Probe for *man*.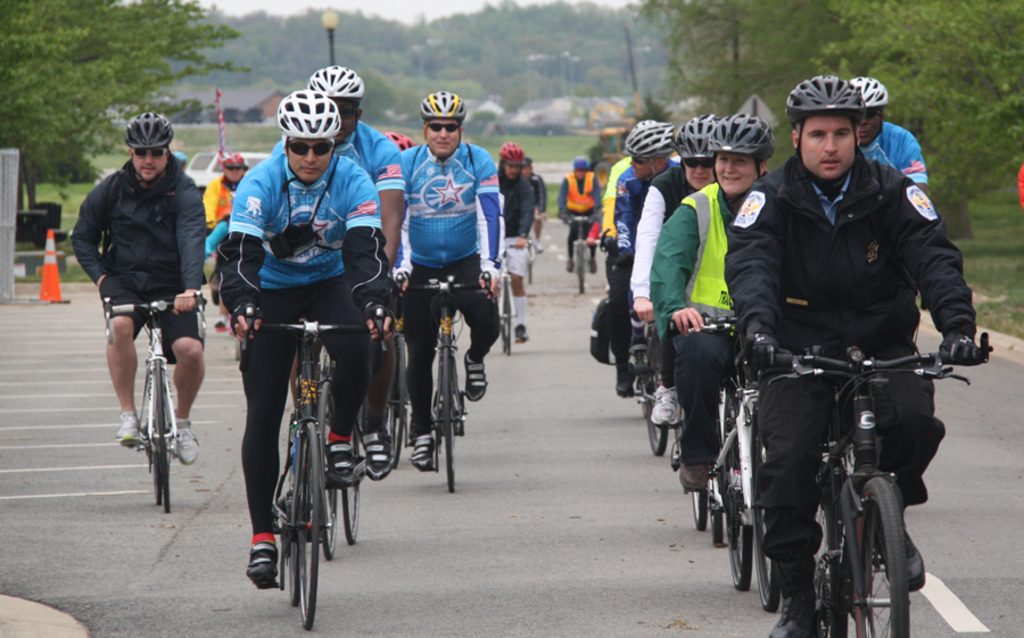
Probe result: [399,88,507,464].
